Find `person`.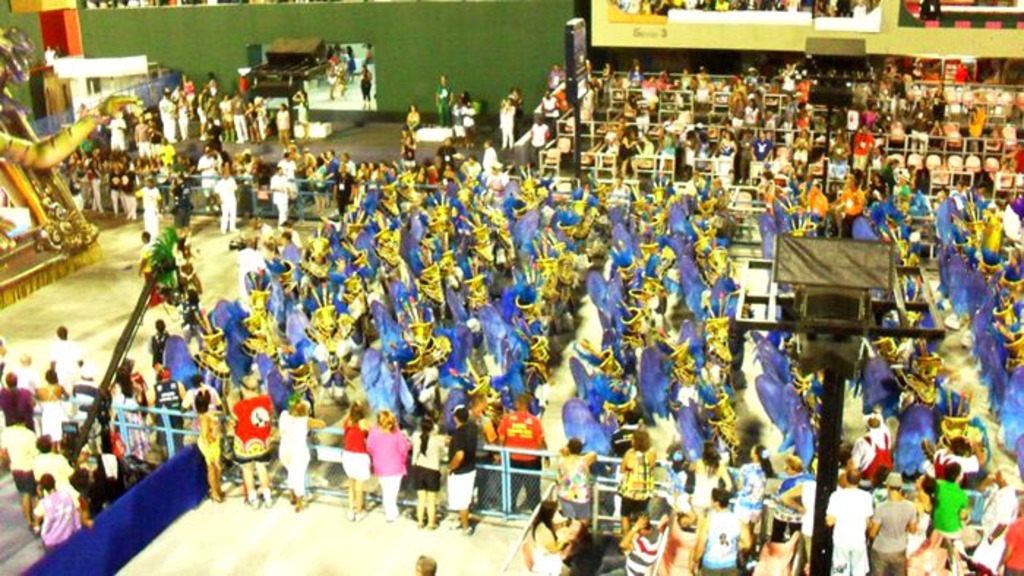
[left=0, top=408, right=44, bottom=507].
